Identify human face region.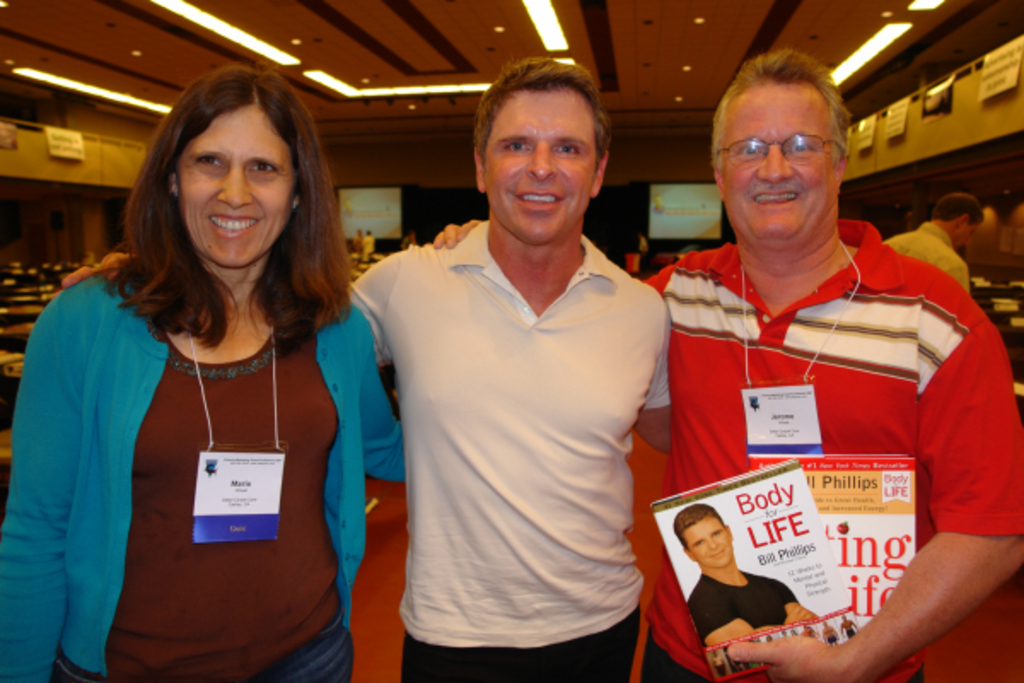
Region: pyautogui.locateOnScreen(722, 77, 836, 241).
